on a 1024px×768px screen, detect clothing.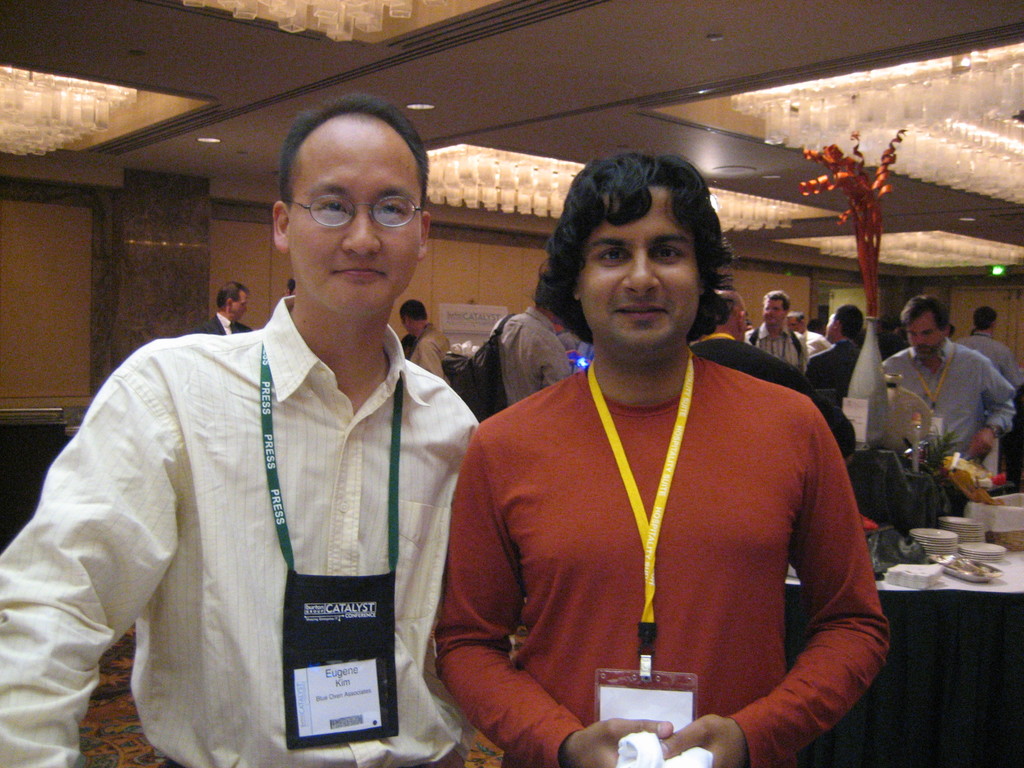
0, 291, 481, 767.
